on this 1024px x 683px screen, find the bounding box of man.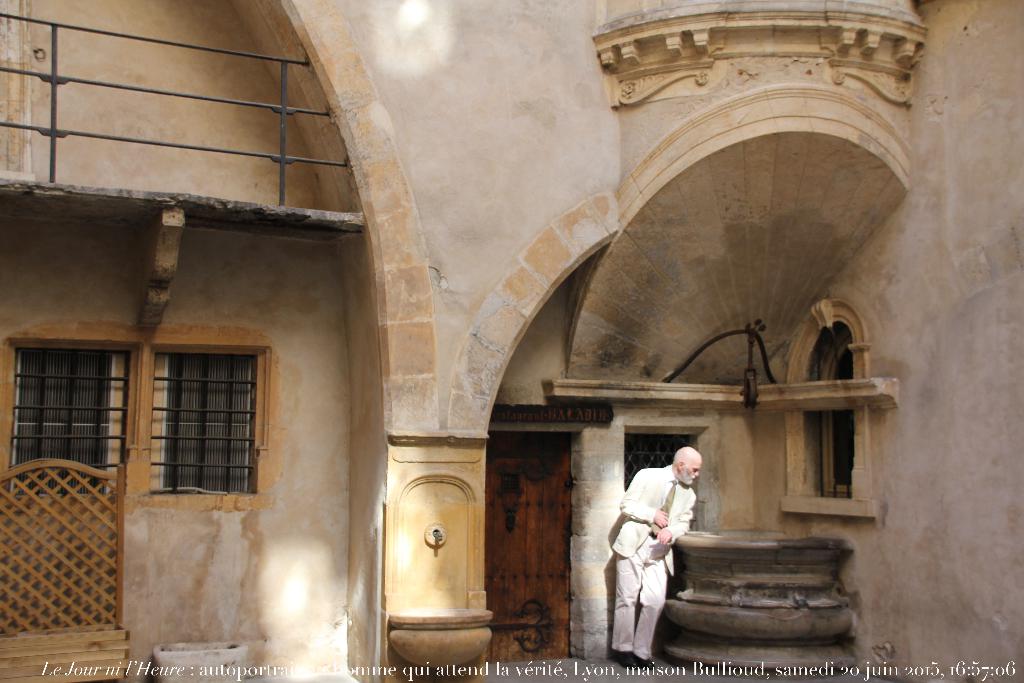
Bounding box: x1=605, y1=447, x2=700, y2=677.
